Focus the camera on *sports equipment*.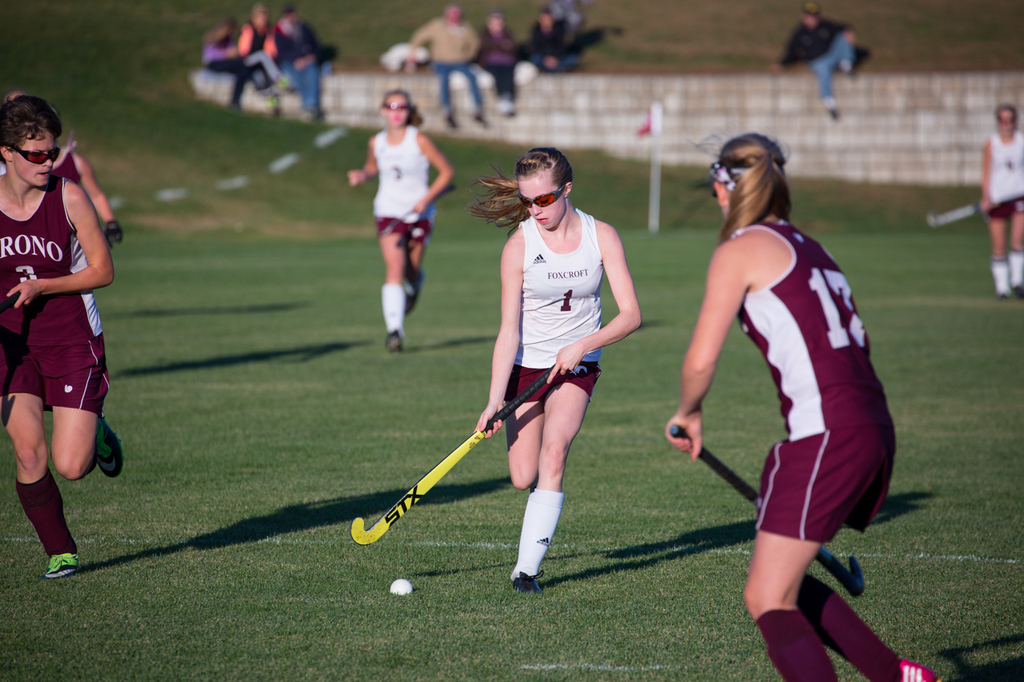
Focus region: (15,464,86,555).
